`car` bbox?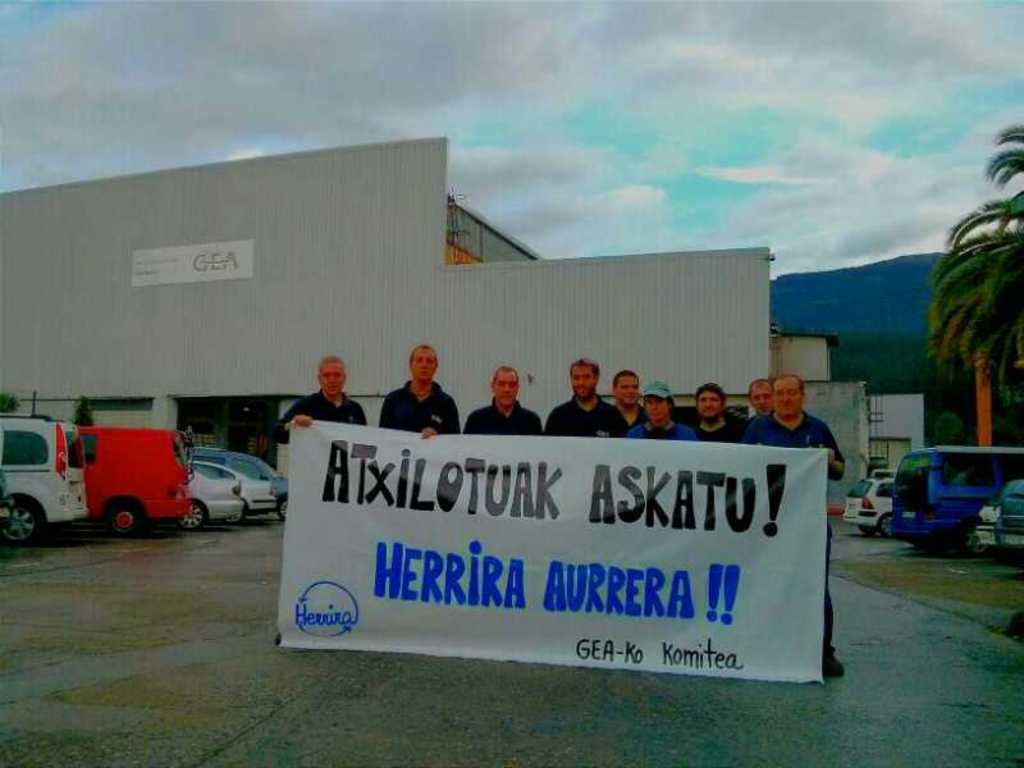
178:465:246:531
